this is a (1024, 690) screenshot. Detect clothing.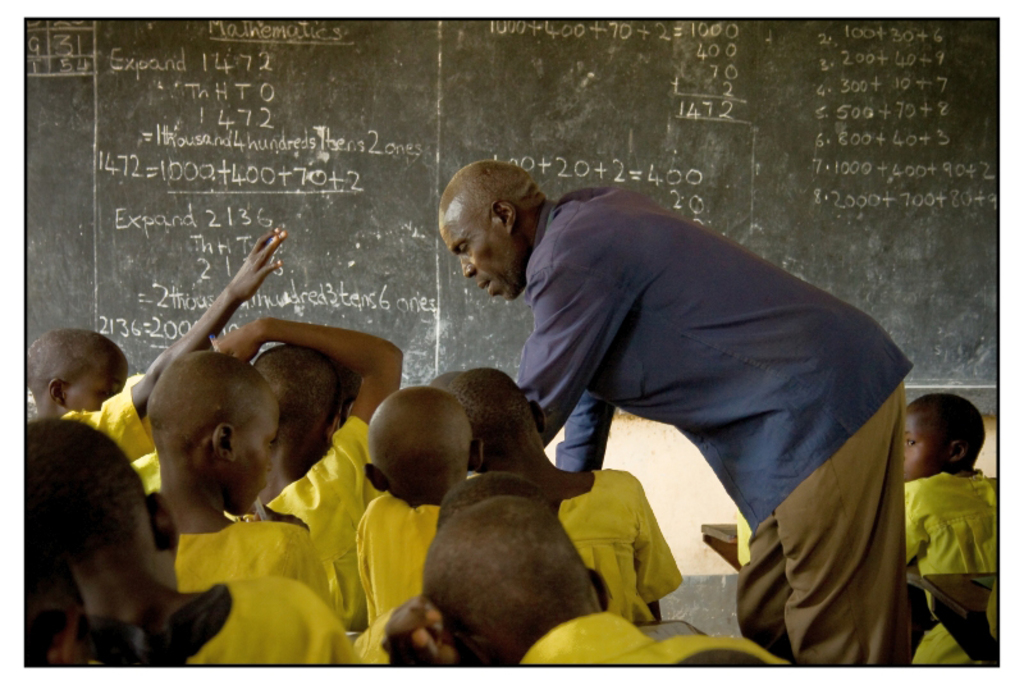
crop(503, 616, 797, 677).
